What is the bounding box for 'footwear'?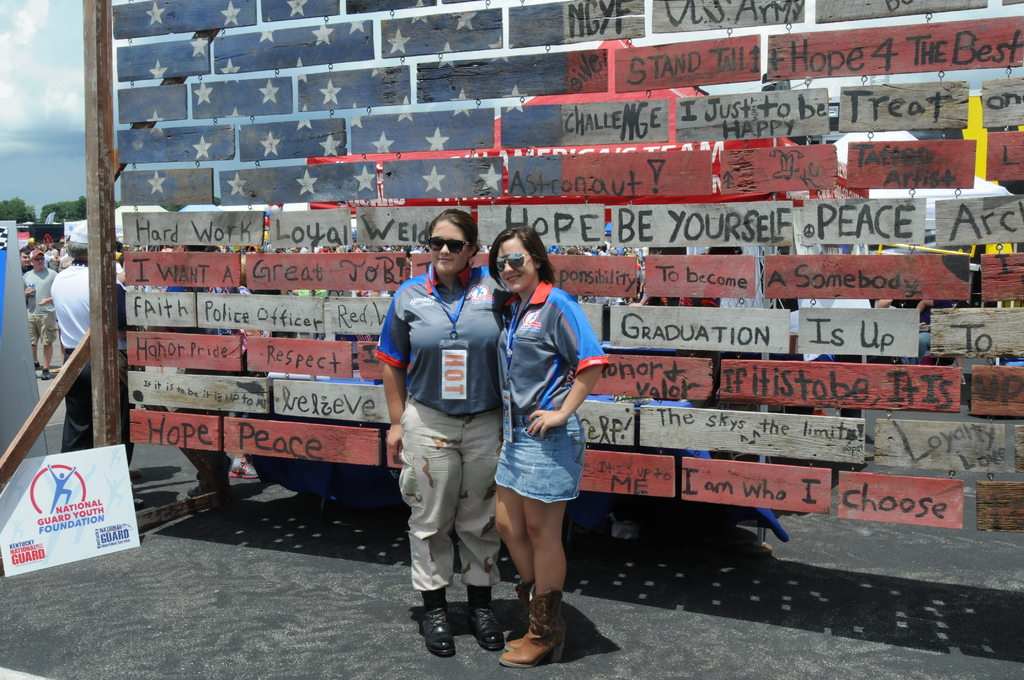
bbox=[420, 607, 455, 657].
